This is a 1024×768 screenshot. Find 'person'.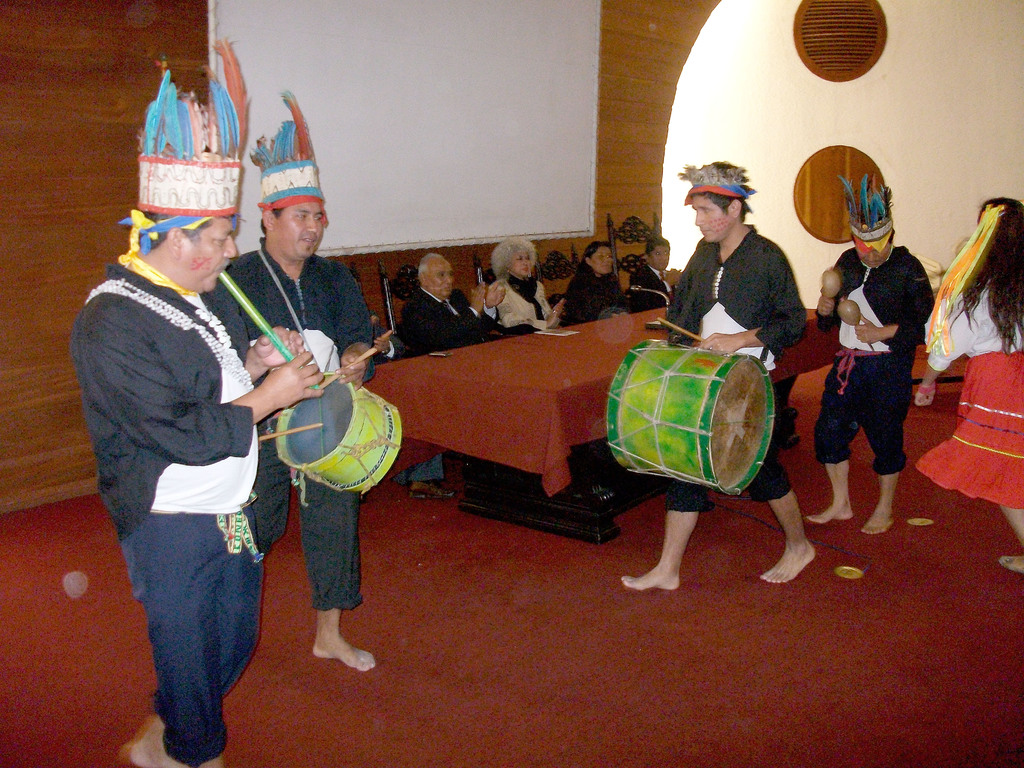
Bounding box: <bbox>559, 239, 629, 325</bbox>.
